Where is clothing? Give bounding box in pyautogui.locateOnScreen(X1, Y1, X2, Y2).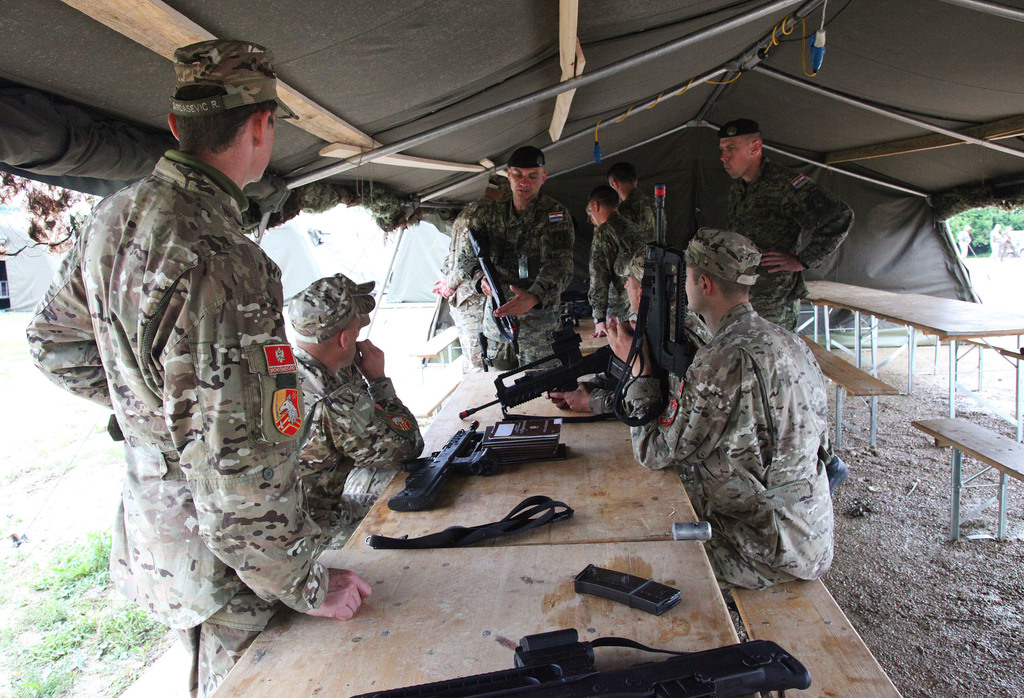
pyautogui.locateOnScreen(295, 346, 422, 528).
